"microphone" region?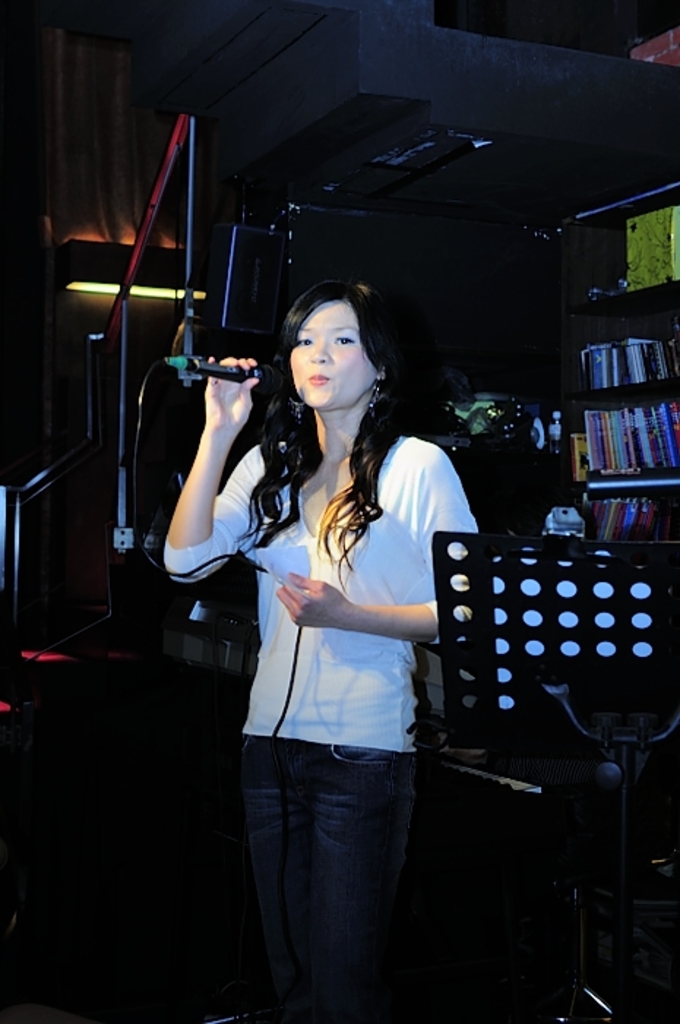
[x1=161, y1=355, x2=285, y2=398]
